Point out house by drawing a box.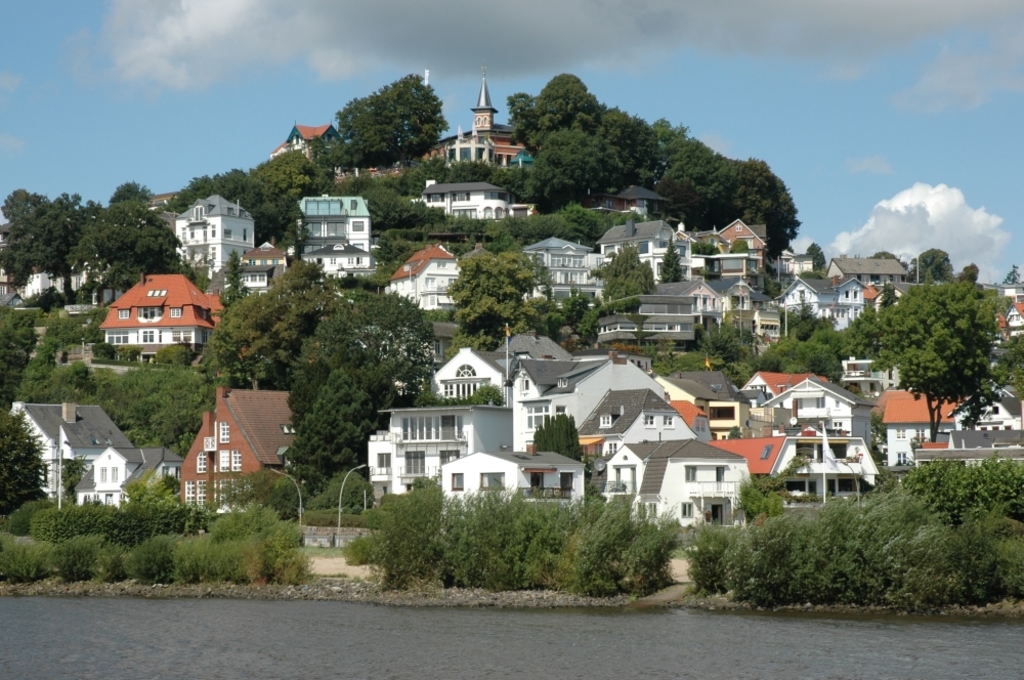
region(505, 344, 671, 448).
